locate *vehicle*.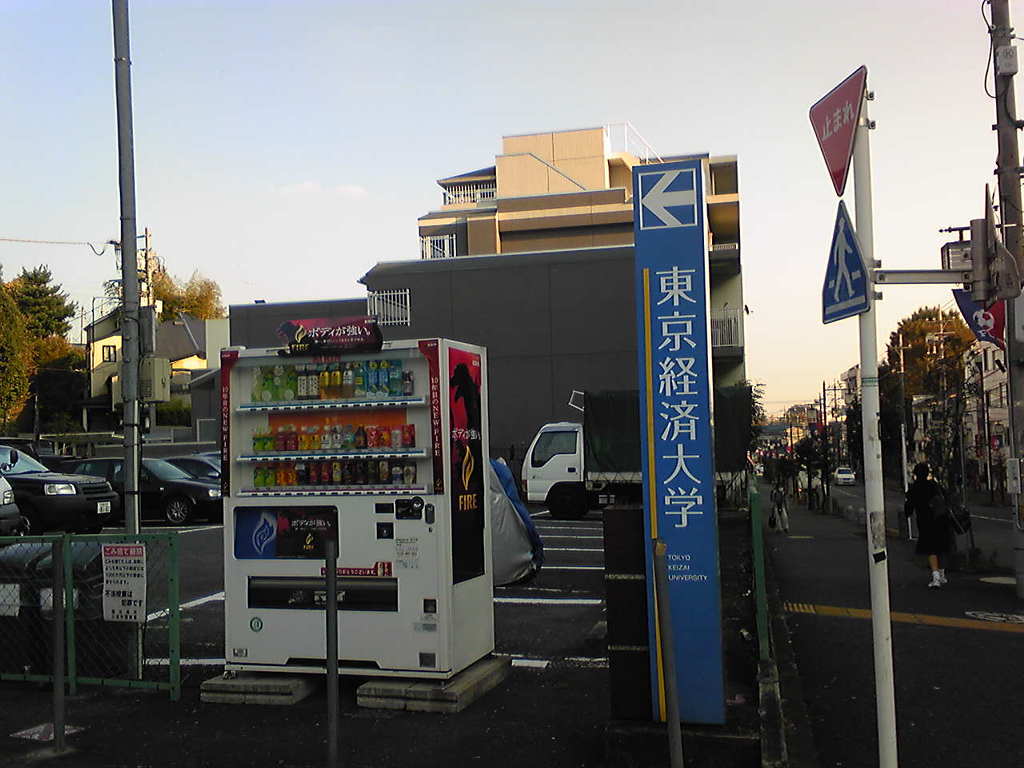
Bounding box: 830,466,858,487.
